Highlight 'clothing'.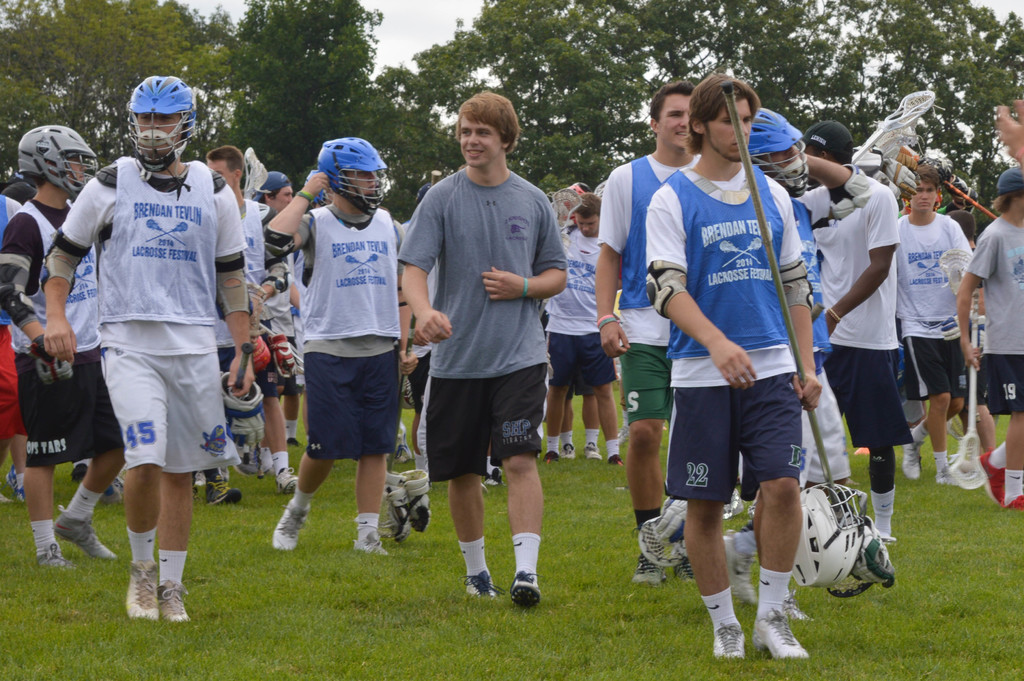
Highlighted region: Rect(54, 157, 246, 481).
